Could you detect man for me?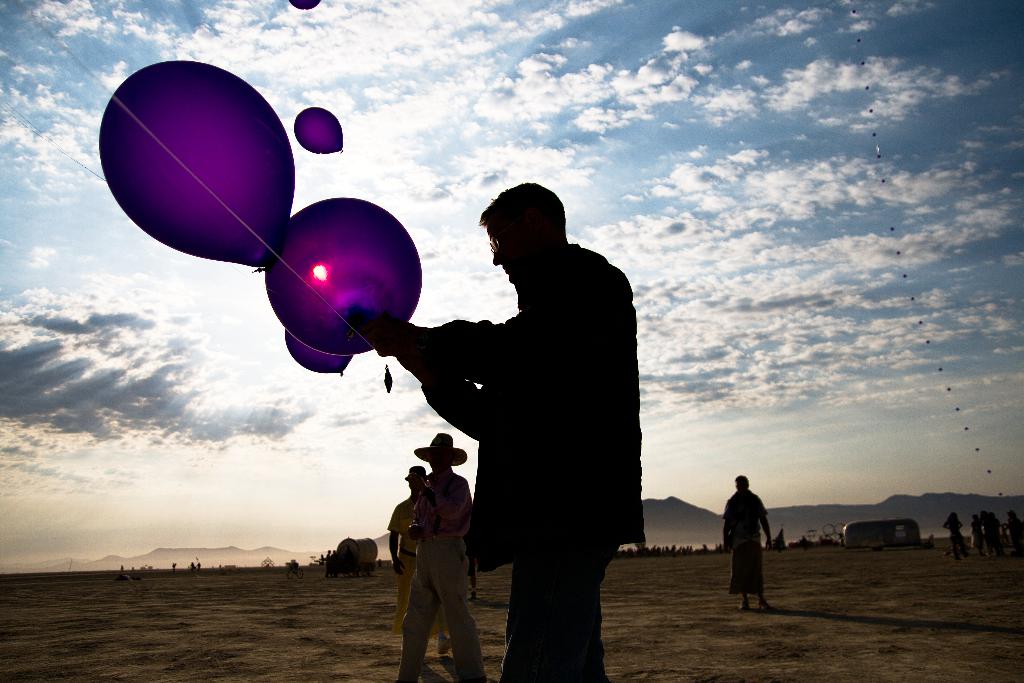
Detection result: 392/475/436/609.
